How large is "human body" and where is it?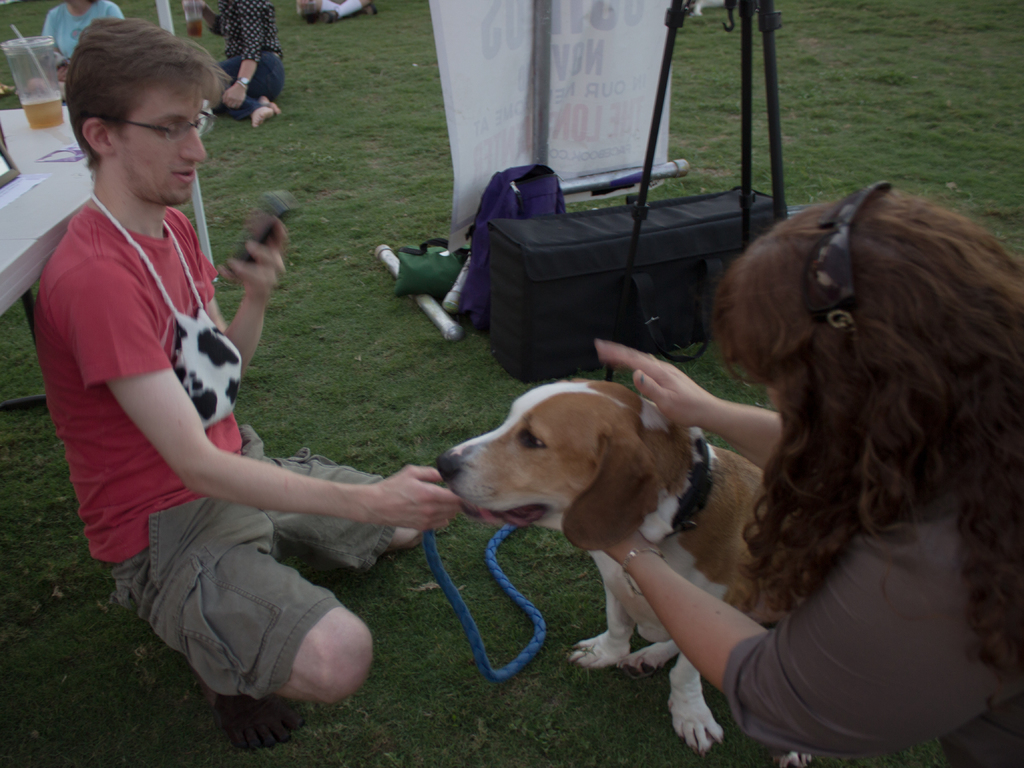
Bounding box: 48,59,356,705.
